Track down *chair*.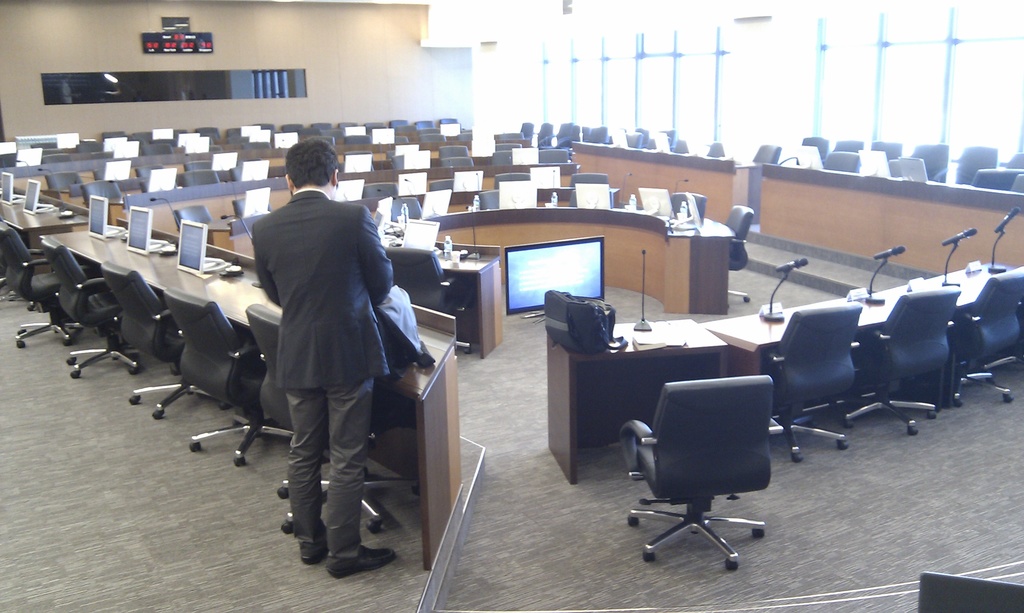
Tracked to box=[97, 264, 228, 422].
